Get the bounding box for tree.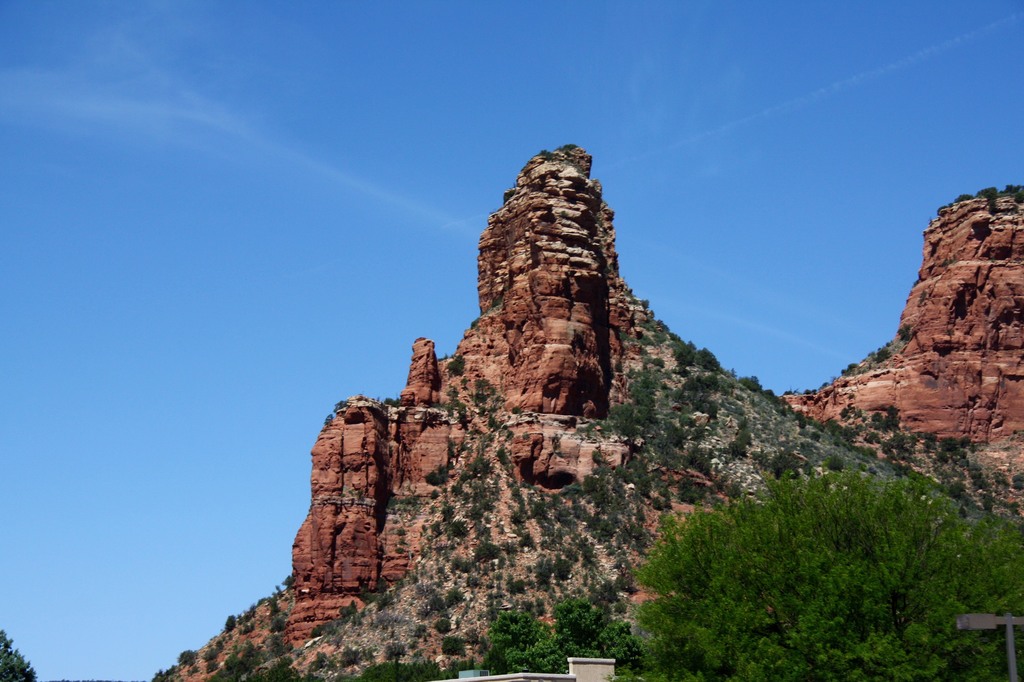
<bbox>633, 464, 1023, 681</bbox>.
